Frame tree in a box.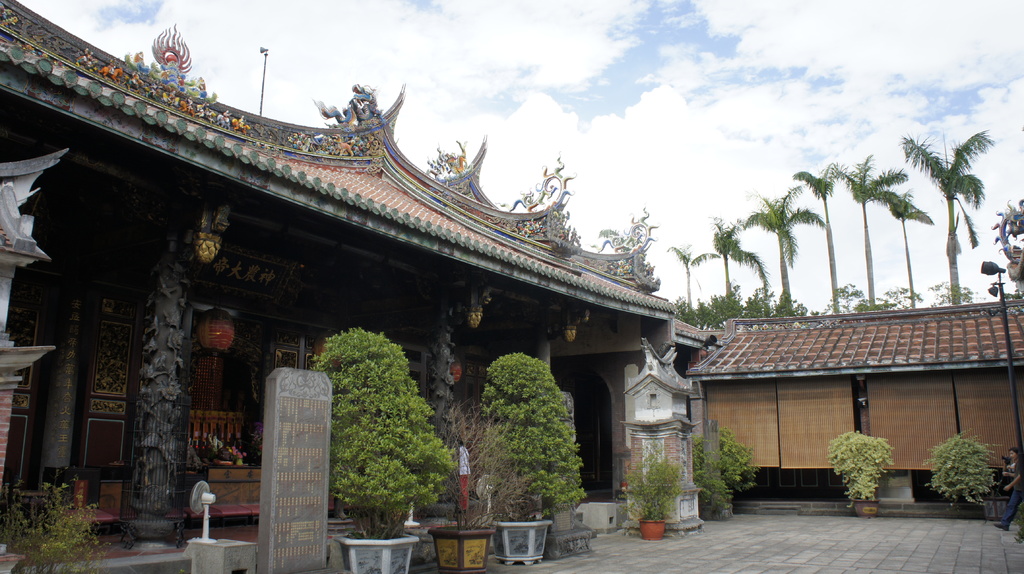
BBox(322, 328, 453, 536).
